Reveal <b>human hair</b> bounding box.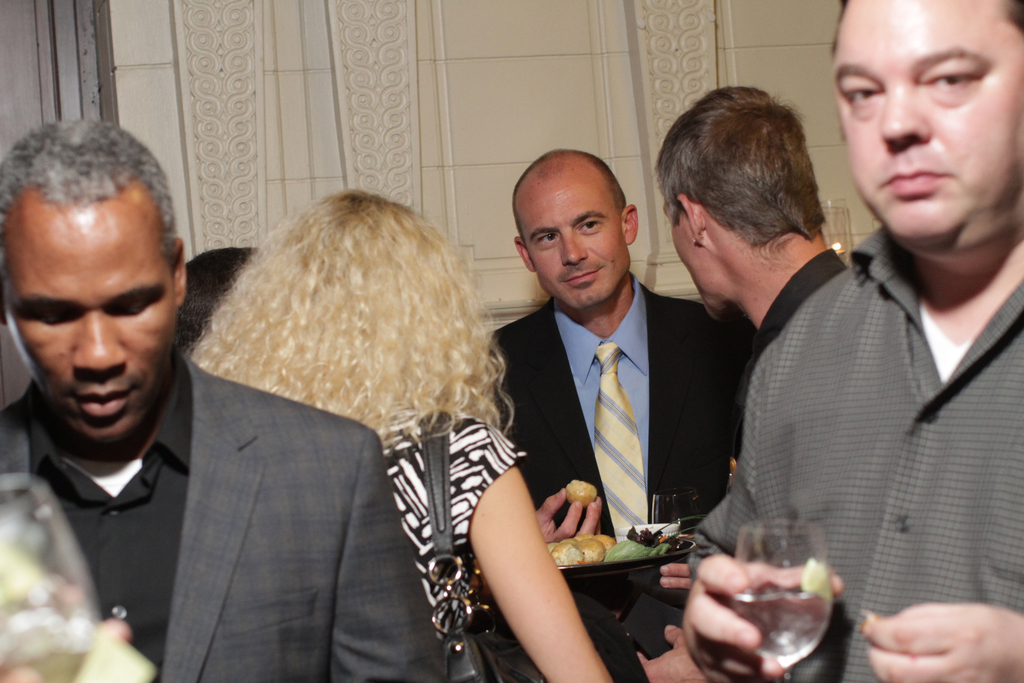
Revealed: {"x1": 832, "y1": 0, "x2": 1023, "y2": 55}.
